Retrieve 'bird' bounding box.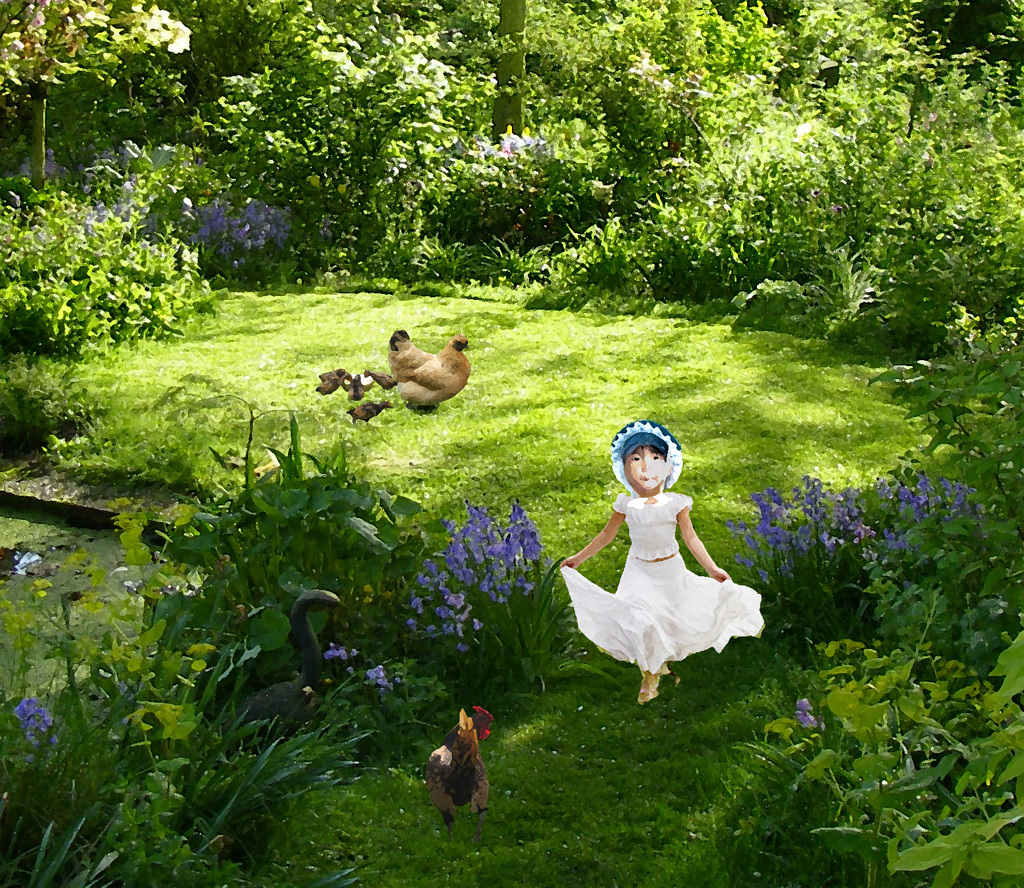
Bounding box: crop(383, 324, 486, 413).
